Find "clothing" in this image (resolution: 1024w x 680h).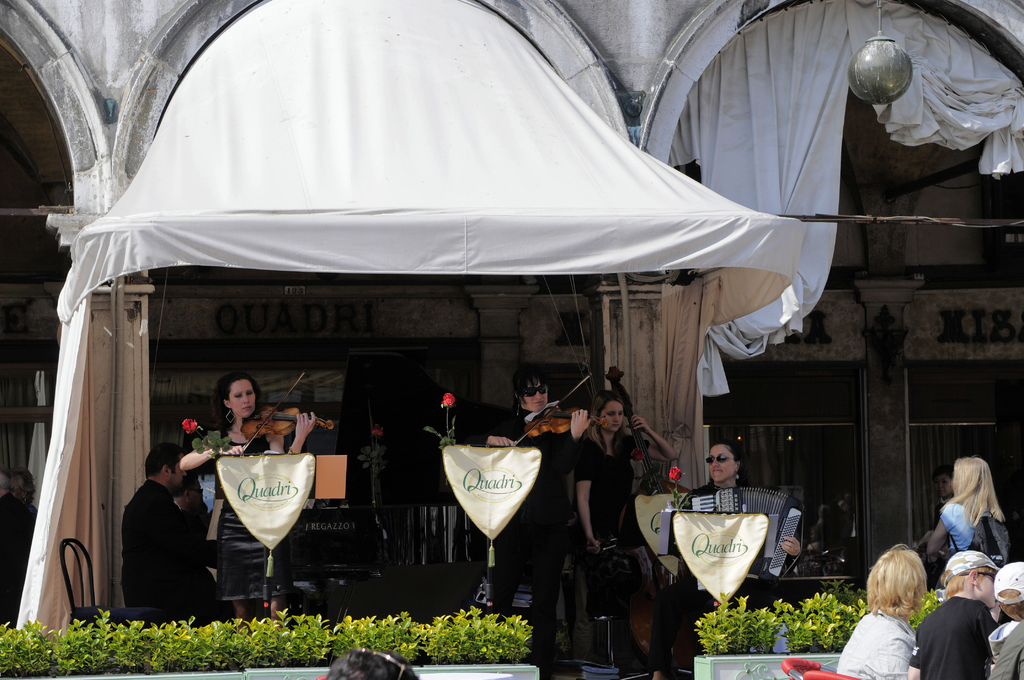
671:482:781:616.
